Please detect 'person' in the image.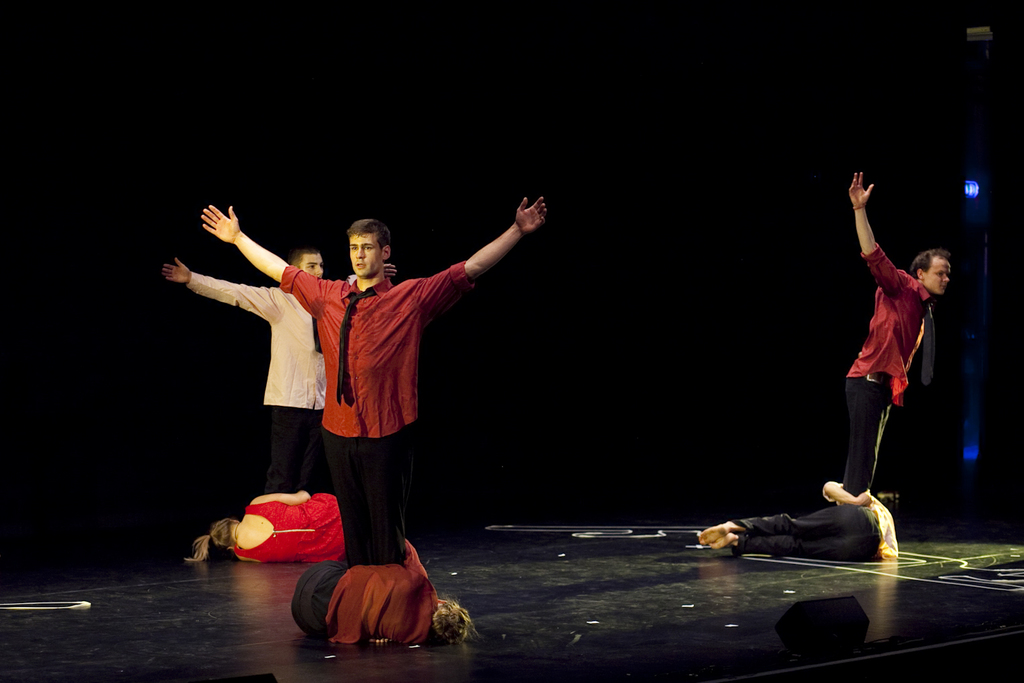
BBox(689, 483, 900, 559).
